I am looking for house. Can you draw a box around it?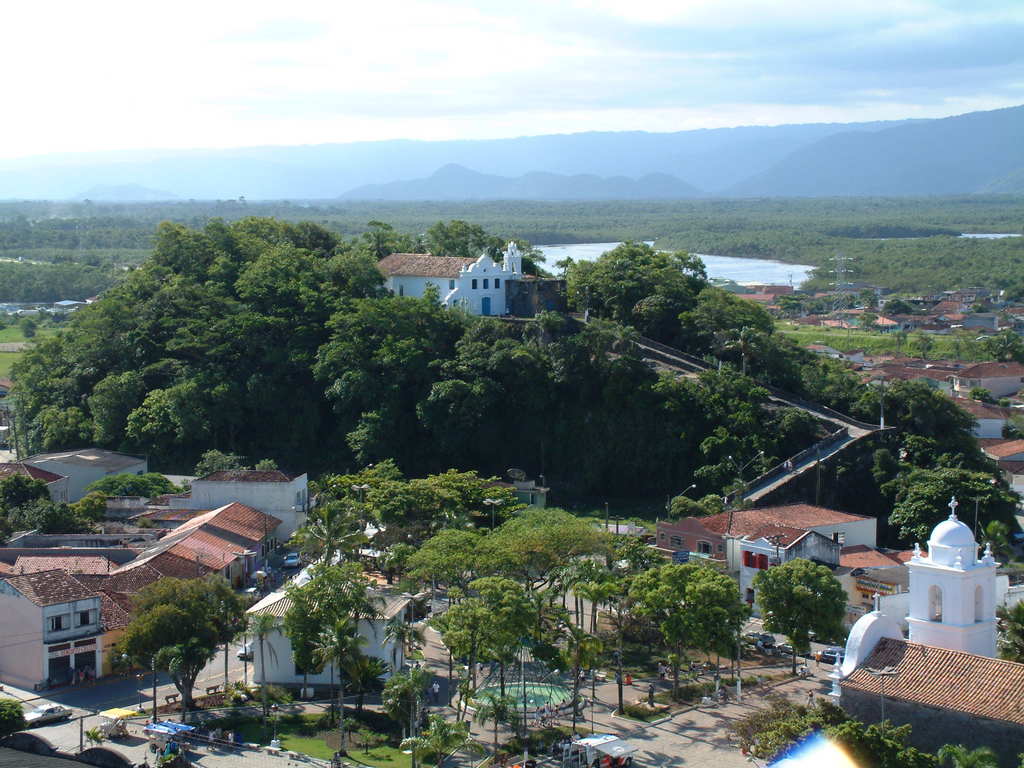
Sure, the bounding box is (left=474, top=476, right=557, bottom=531).
